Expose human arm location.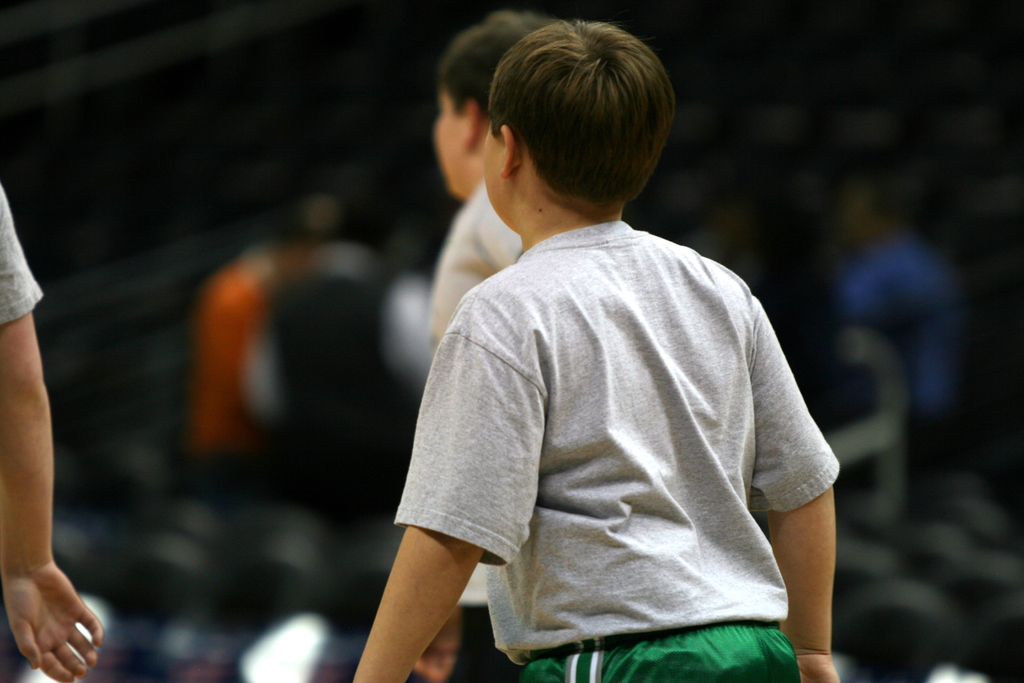
Exposed at bbox=[352, 287, 549, 682].
